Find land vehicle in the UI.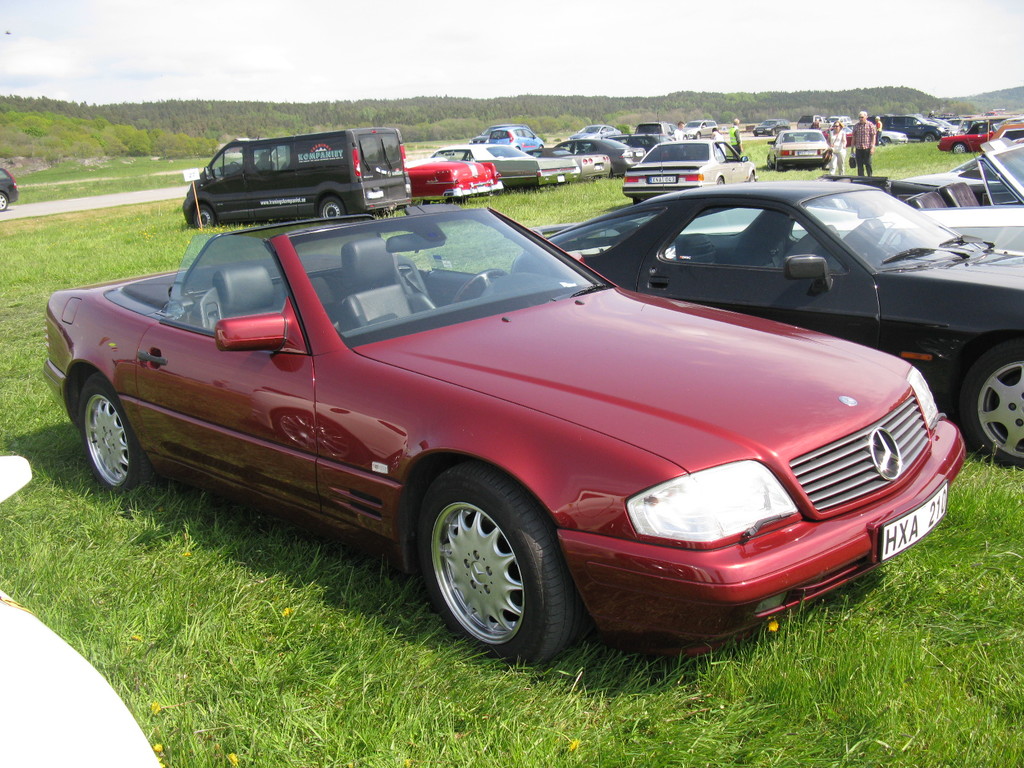
UI element at l=930, t=115, r=962, b=130.
